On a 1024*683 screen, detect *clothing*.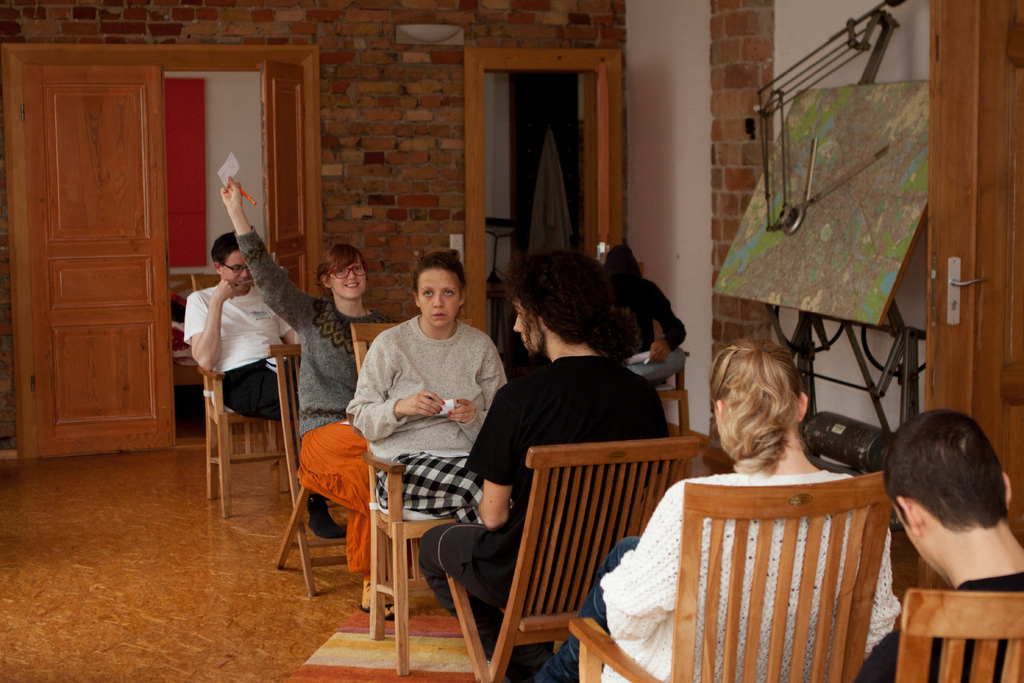
847, 574, 1023, 680.
